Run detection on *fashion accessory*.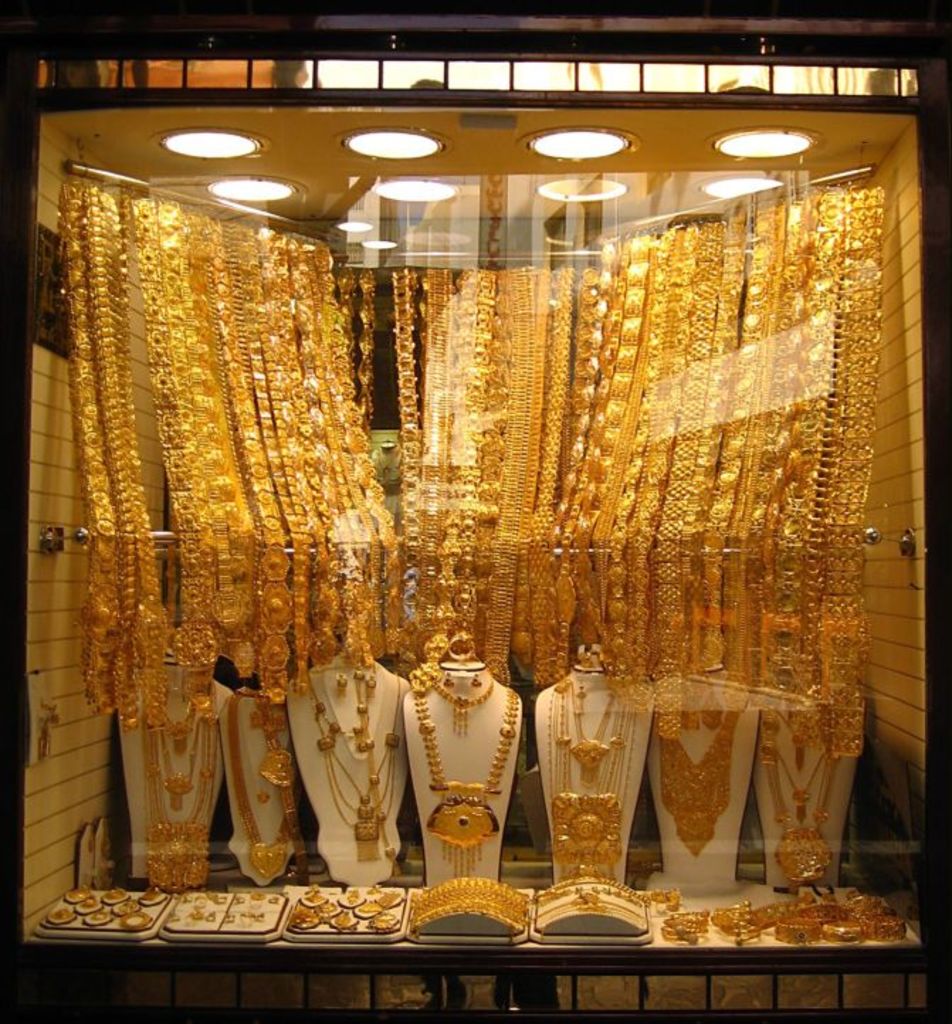
Result: <bbox>541, 669, 641, 885</bbox>.
